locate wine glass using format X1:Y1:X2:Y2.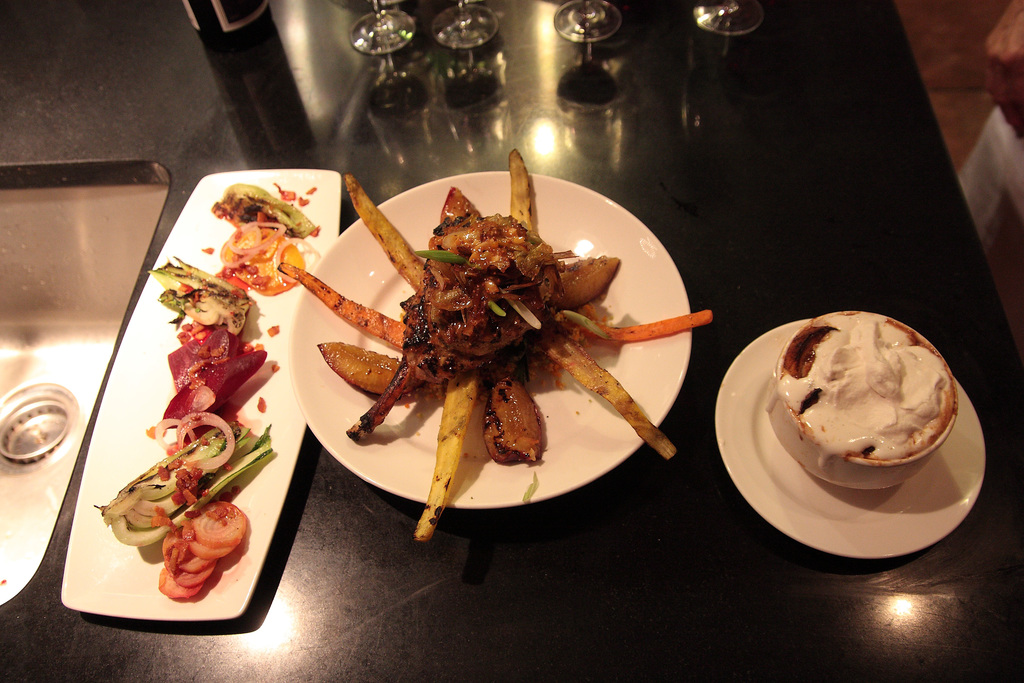
691:0:763:34.
